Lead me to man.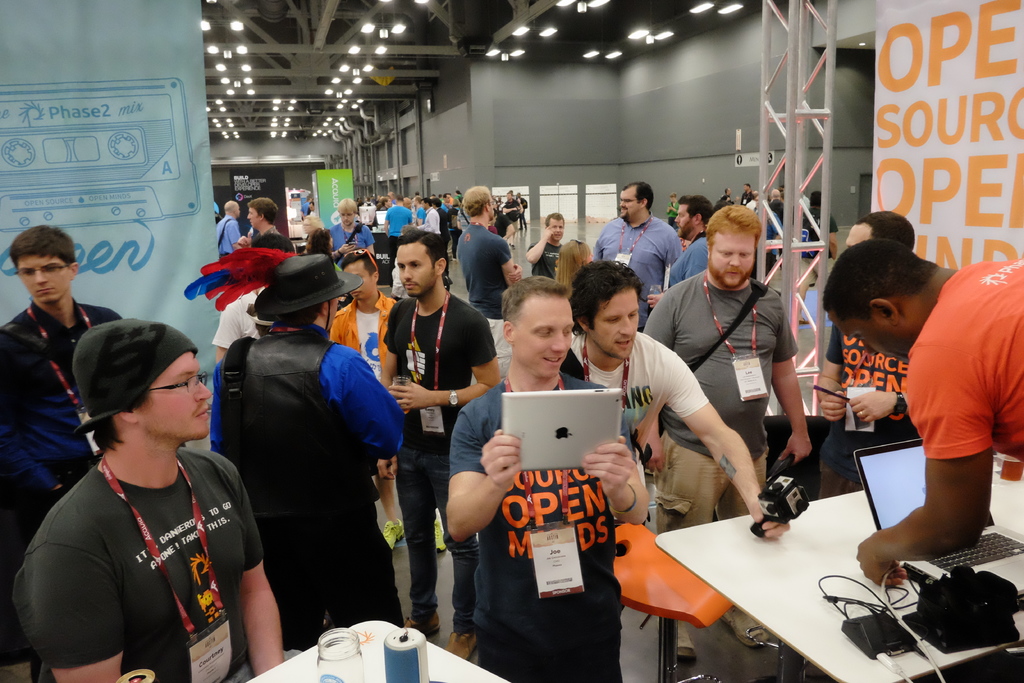
Lead to [378,227,506,668].
